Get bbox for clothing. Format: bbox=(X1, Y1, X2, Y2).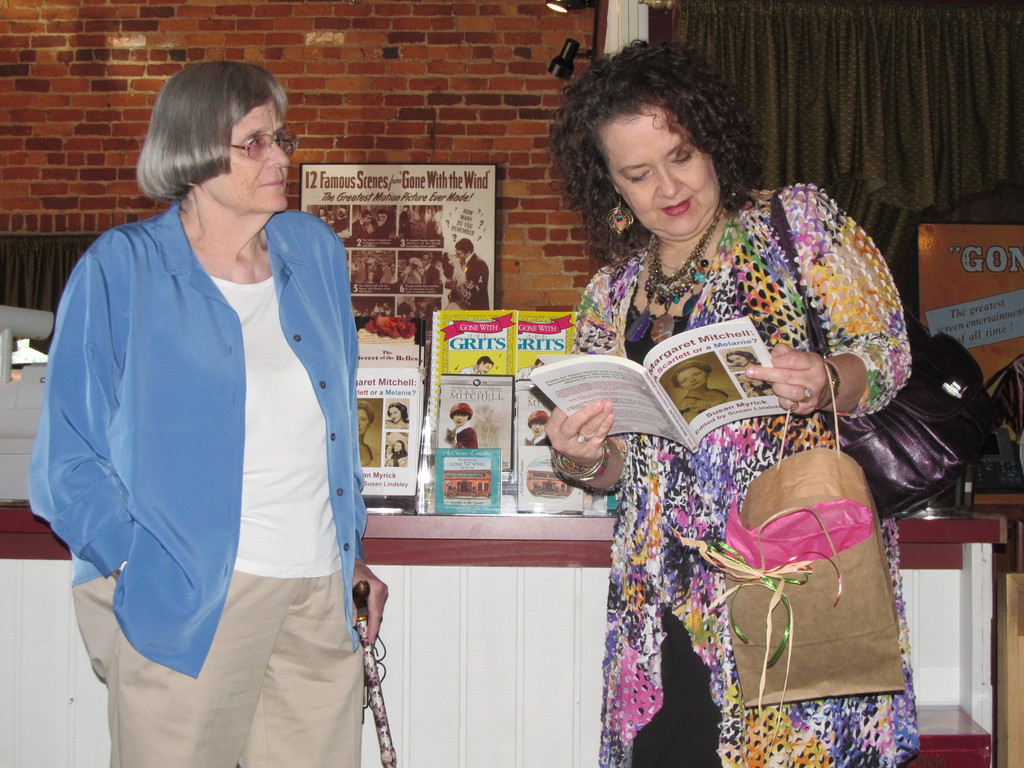
bbox=(458, 363, 477, 376).
